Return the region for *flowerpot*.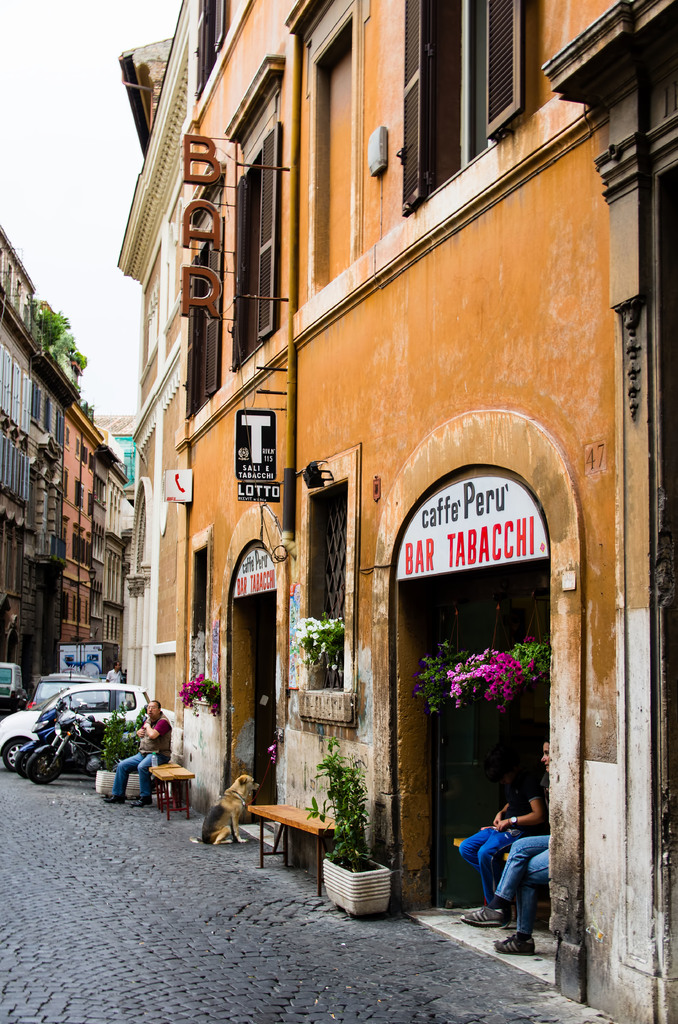
BBox(320, 837, 403, 910).
